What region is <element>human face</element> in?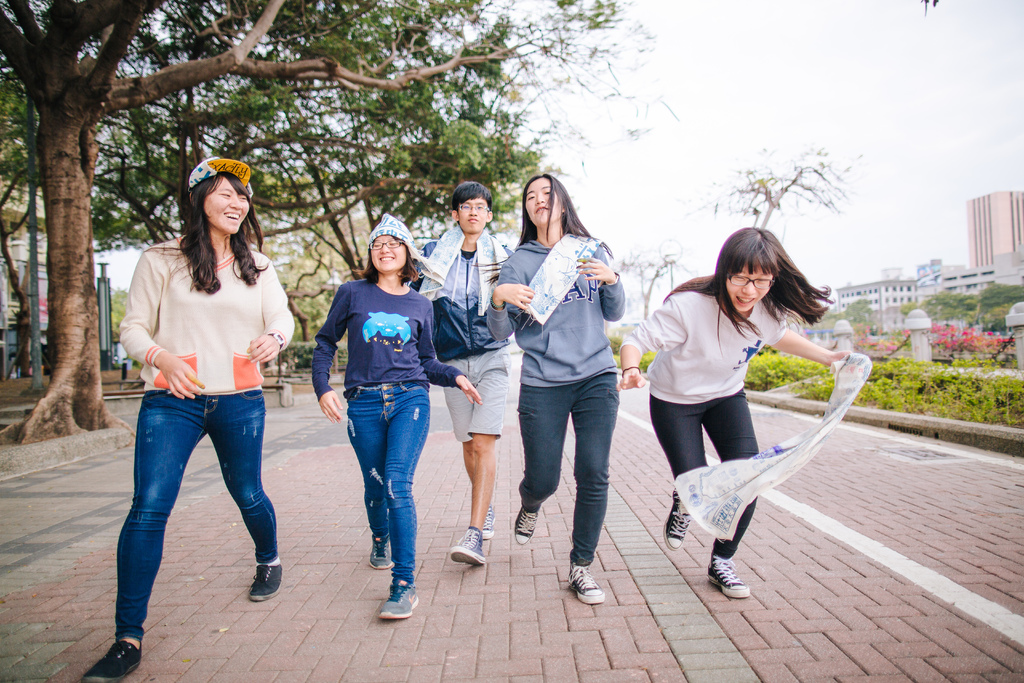
{"left": 370, "top": 234, "right": 406, "bottom": 271}.
